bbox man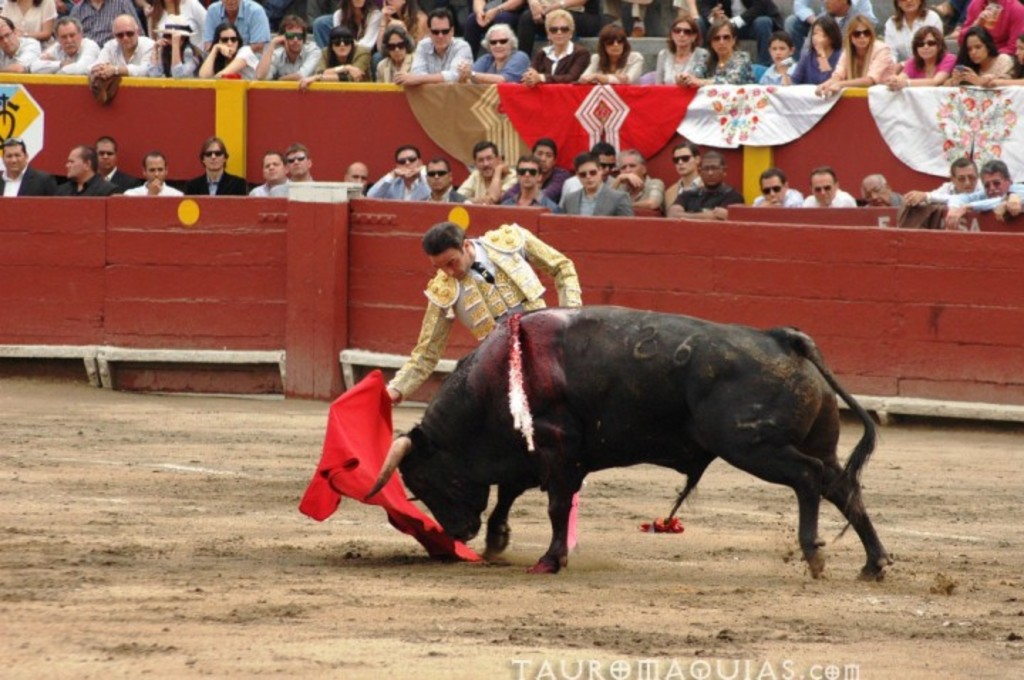
68 0 146 47
